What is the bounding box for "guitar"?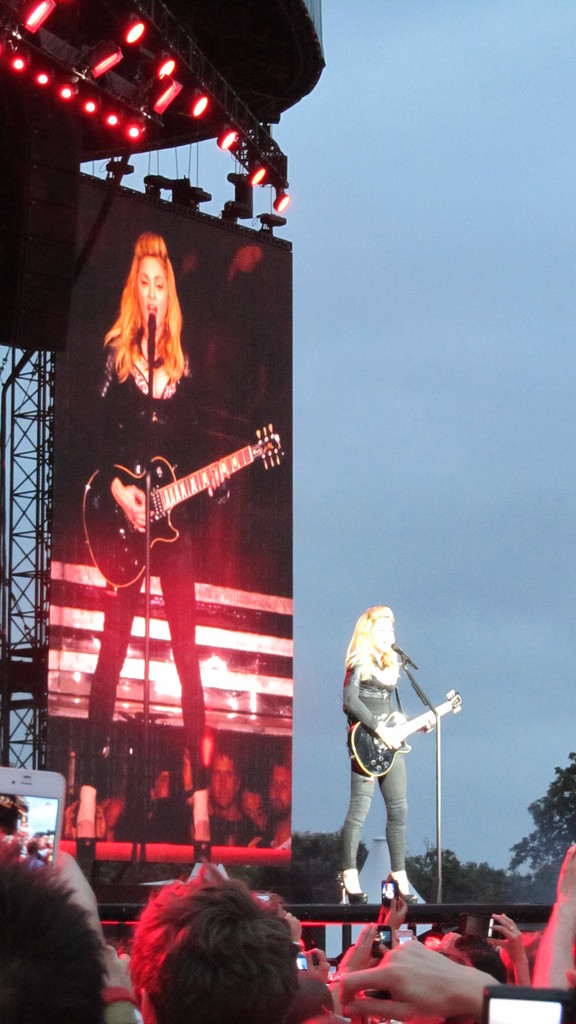
crop(352, 690, 467, 777).
